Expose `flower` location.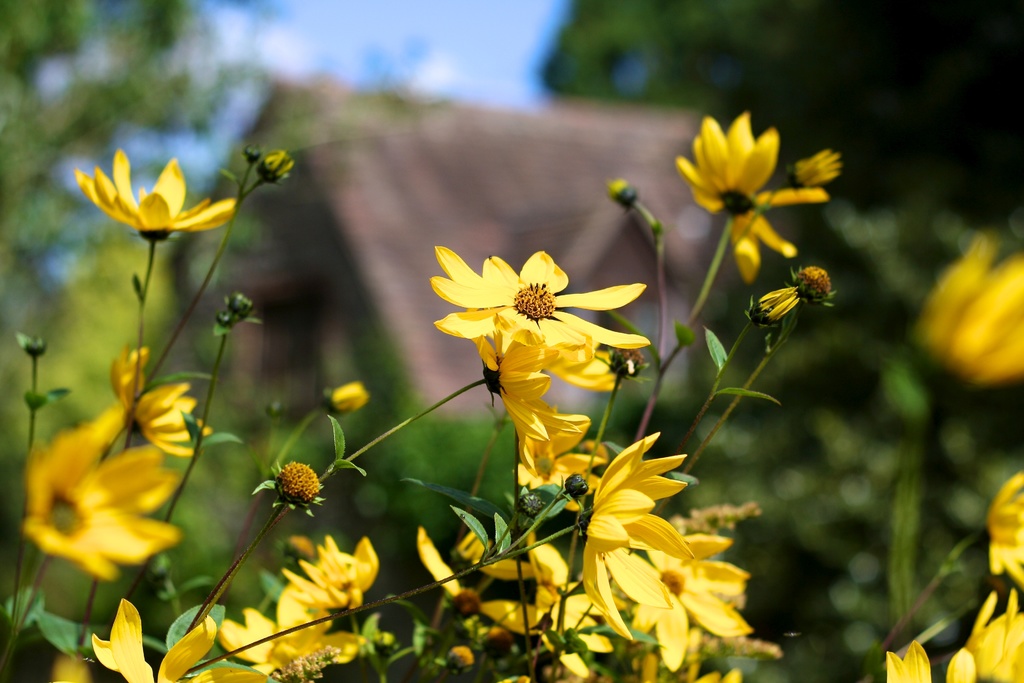
Exposed at crop(753, 260, 831, 328).
